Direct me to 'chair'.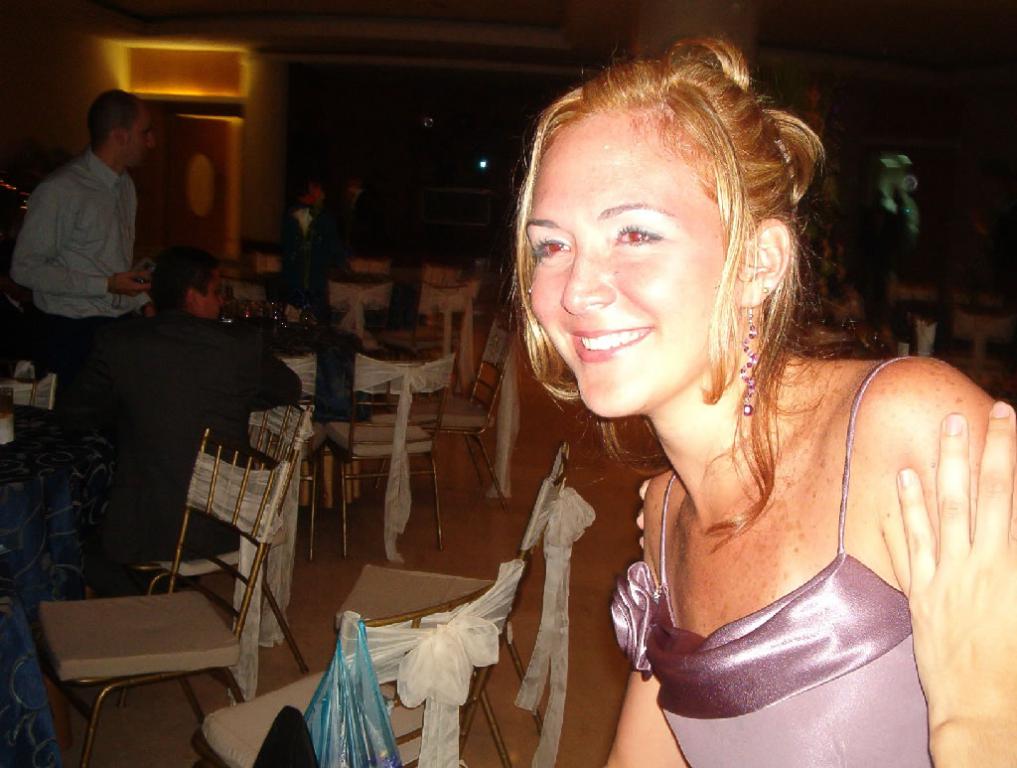
Direction: 320:353:447:561.
